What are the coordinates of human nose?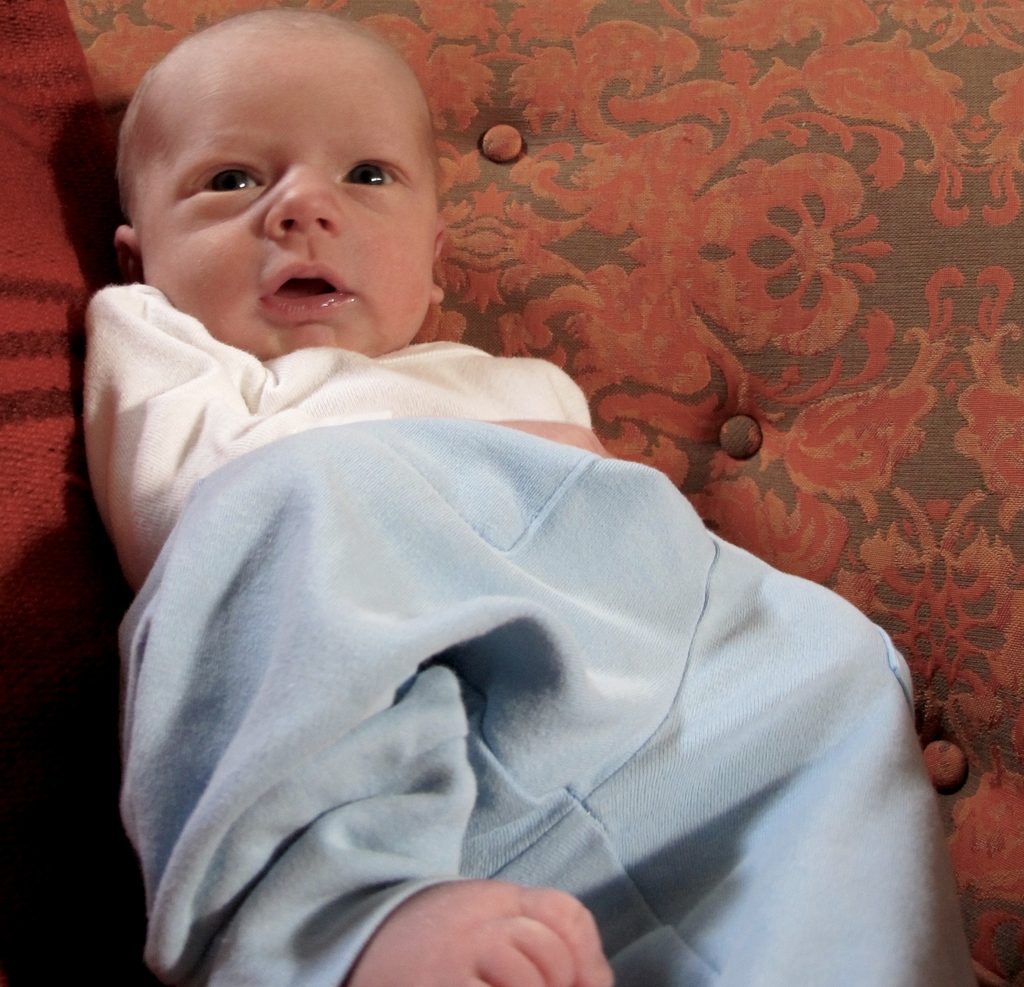
263/167/346/237.
